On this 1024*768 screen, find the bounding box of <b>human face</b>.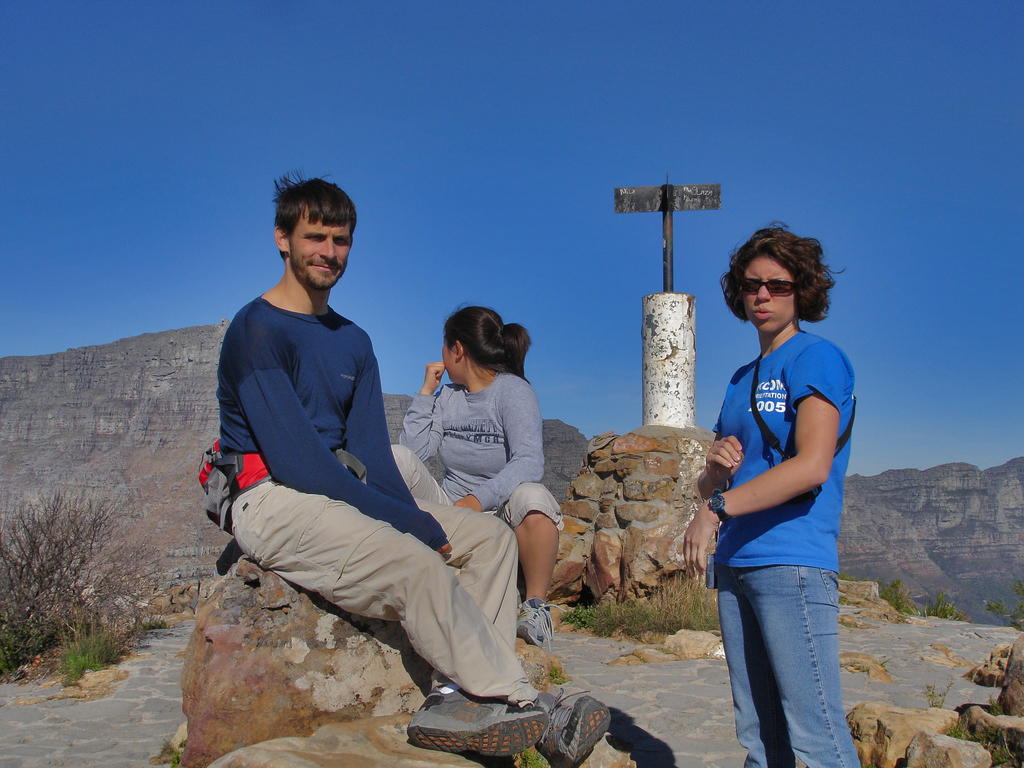
Bounding box: left=292, top=200, right=351, bottom=288.
